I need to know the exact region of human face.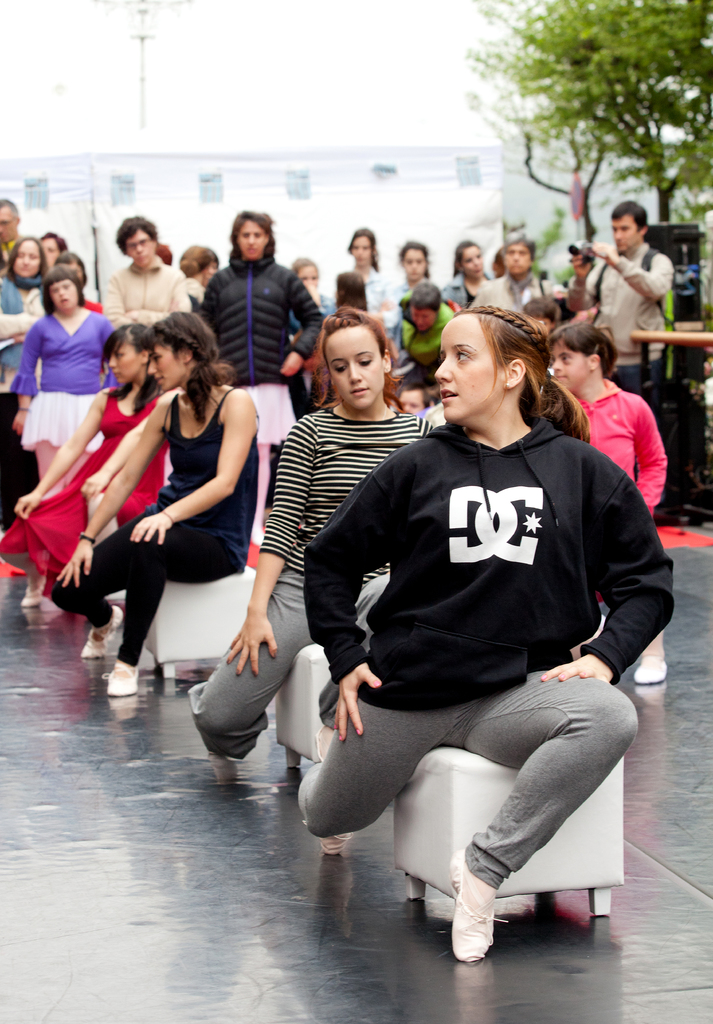
Region: Rect(500, 243, 535, 281).
